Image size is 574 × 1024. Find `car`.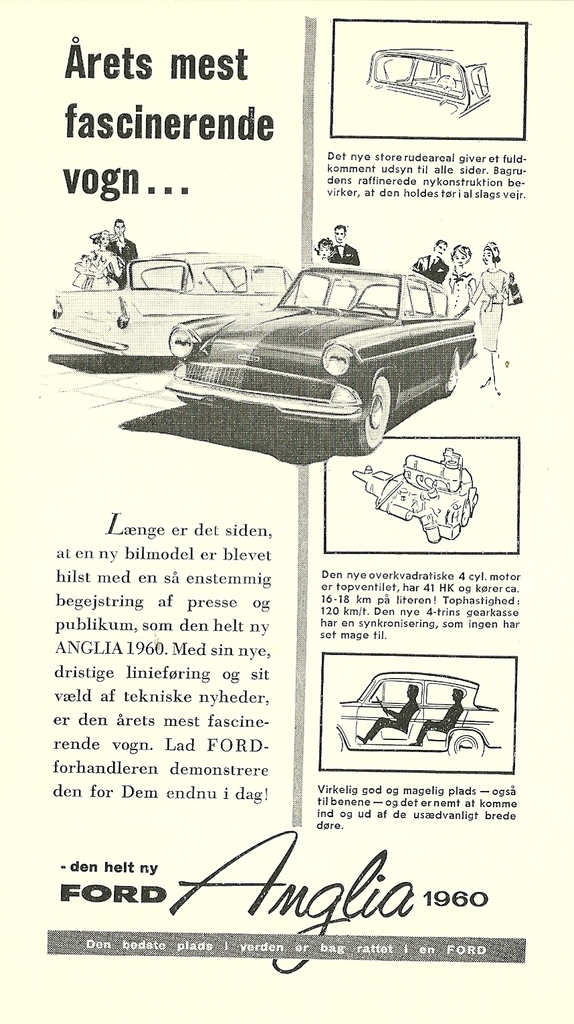
(x1=52, y1=248, x2=304, y2=357).
